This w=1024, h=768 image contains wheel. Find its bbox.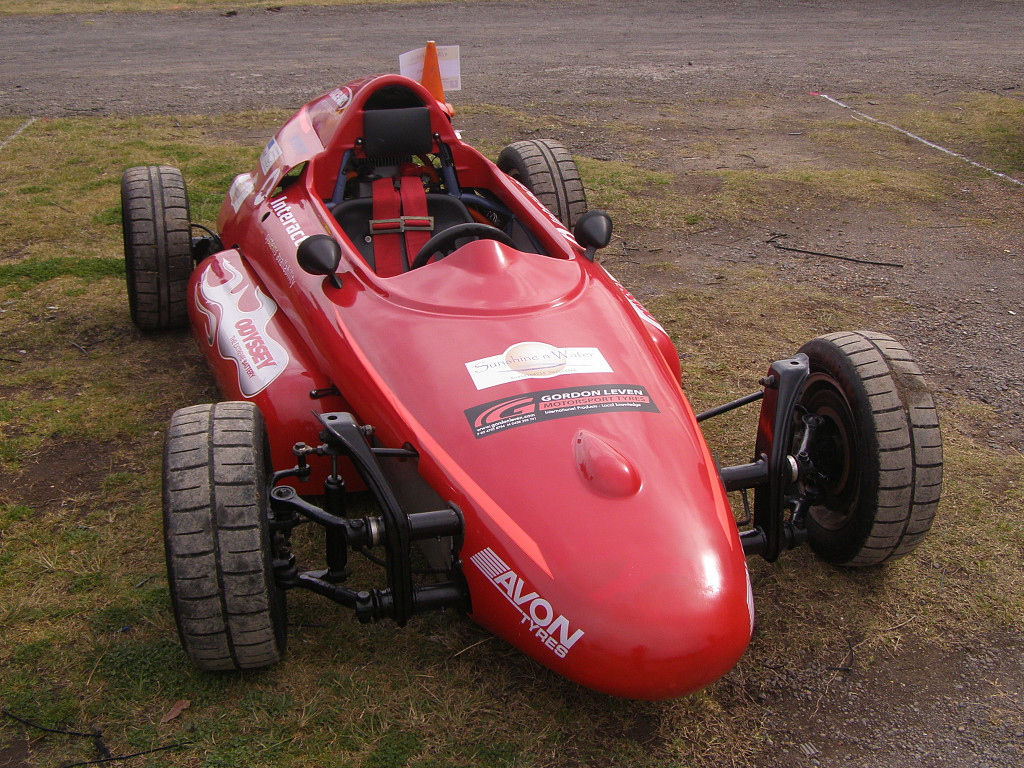
405 225 509 274.
